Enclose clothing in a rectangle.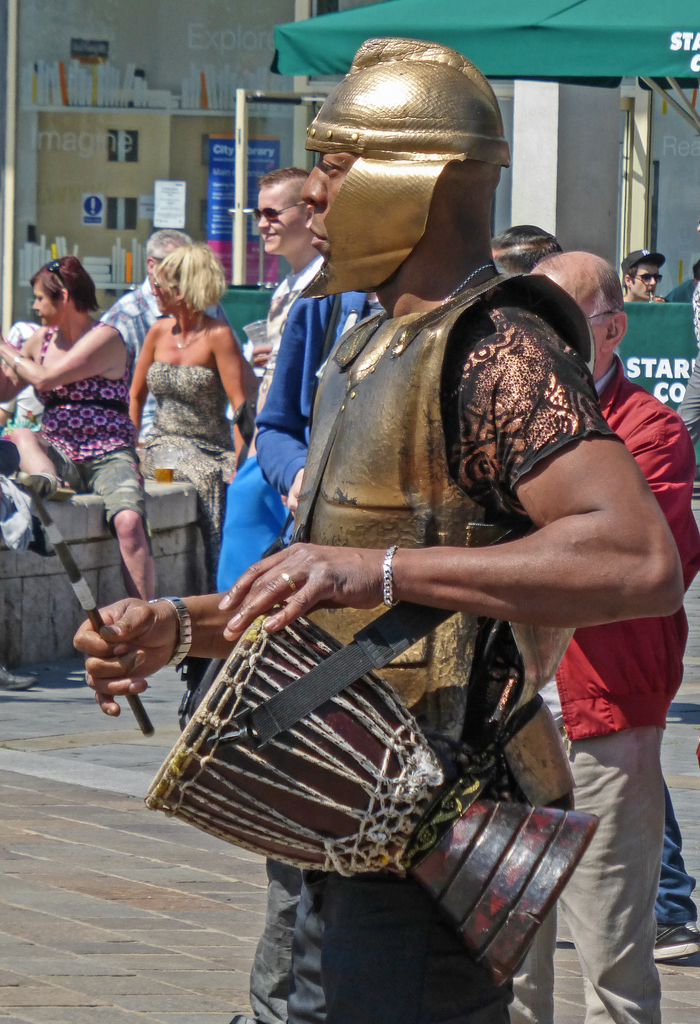
pyautogui.locateOnScreen(138, 364, 240, 588).
